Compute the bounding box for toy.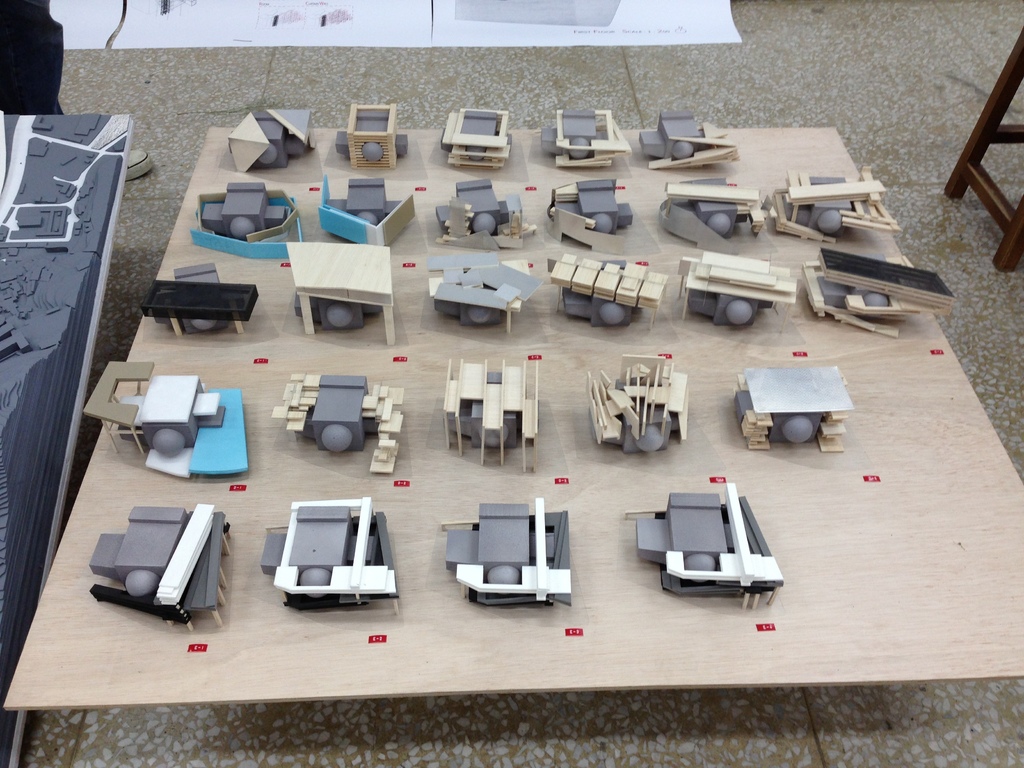
pyautogui.locateOnScreen(285, 238, 394, 346).
